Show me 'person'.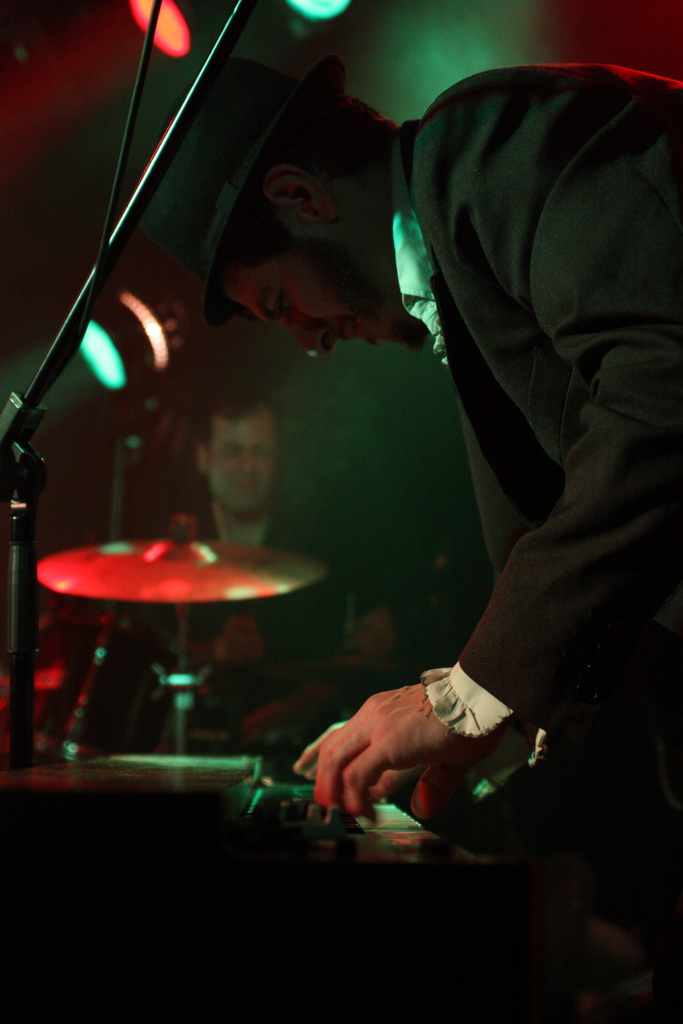
'person' is here: select_region(134, 50, 682, 906).
